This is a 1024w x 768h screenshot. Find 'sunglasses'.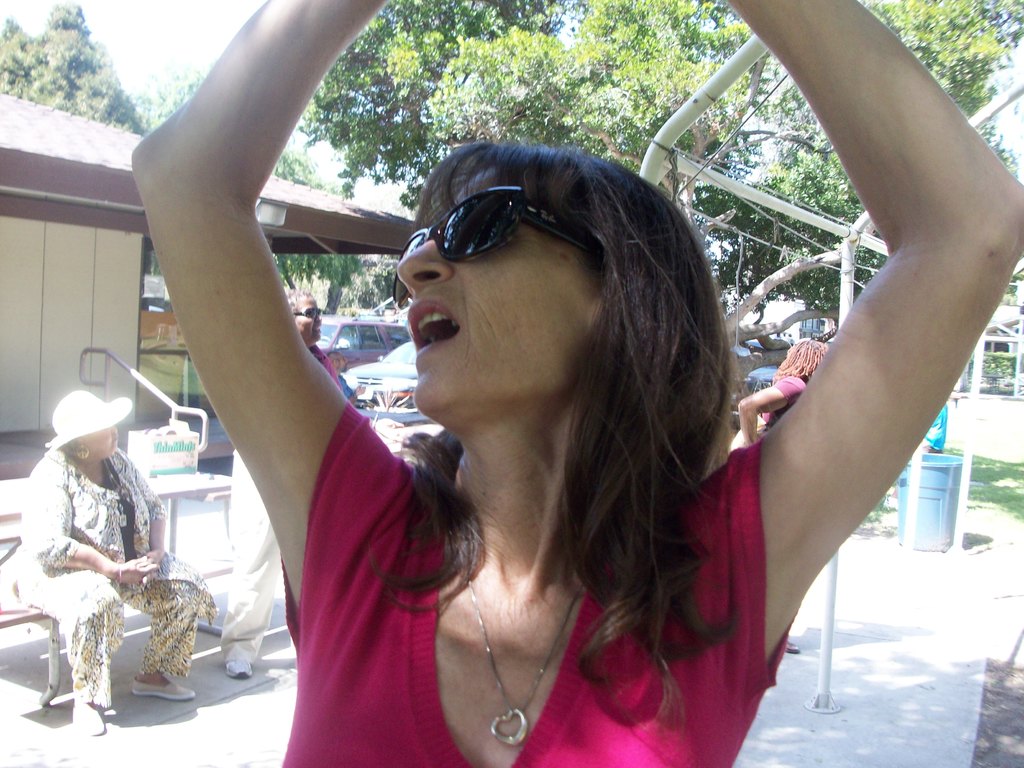
Bounding box: {"left": 392, "top": 184, "right": 595, "bottom": 311}.
